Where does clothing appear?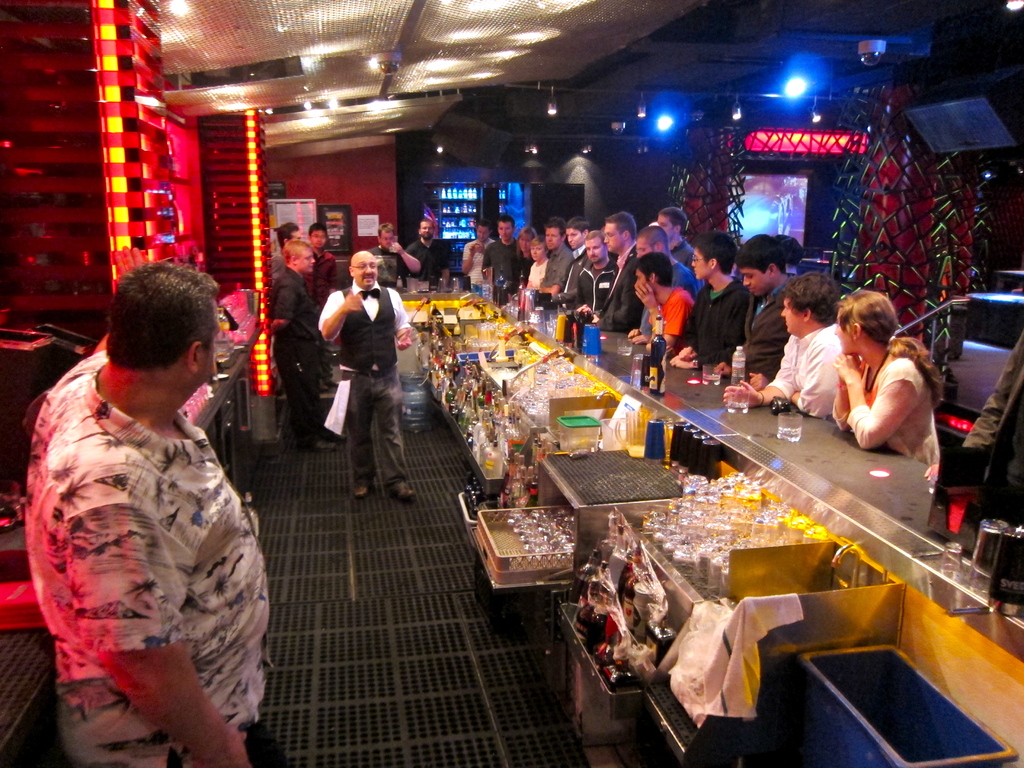
Appears at bbox=(401, 240, 445, 286).
